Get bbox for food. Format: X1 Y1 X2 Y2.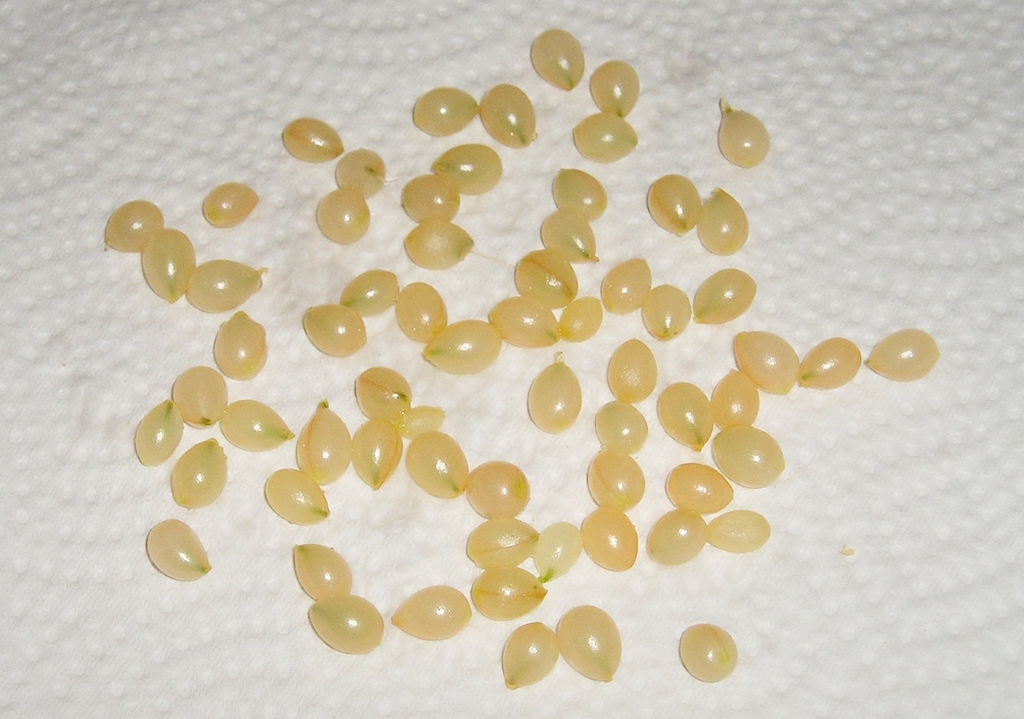
609 335 660 402.
